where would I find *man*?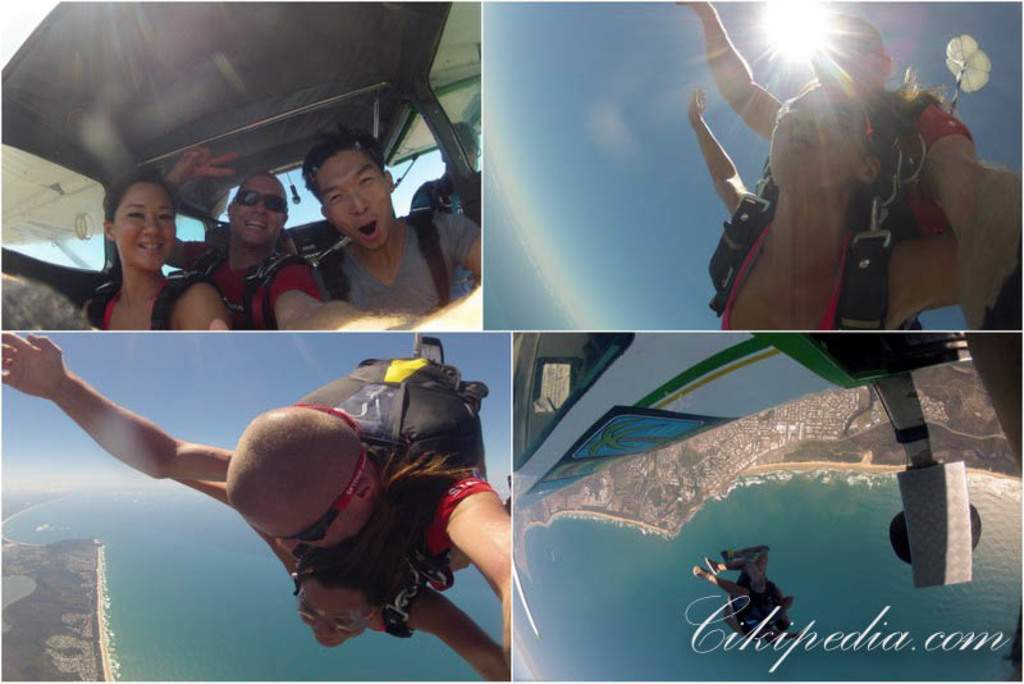
At box=[415, 117, 483, 305].
